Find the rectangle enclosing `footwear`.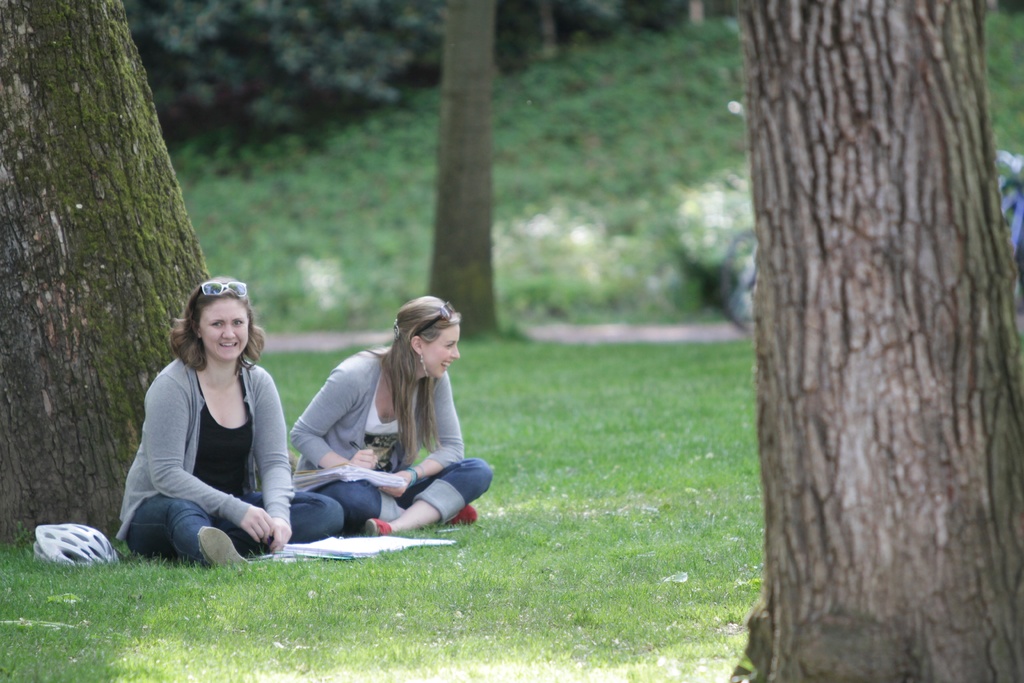
[x1=200, y1=525, x2=248, y2=564].
